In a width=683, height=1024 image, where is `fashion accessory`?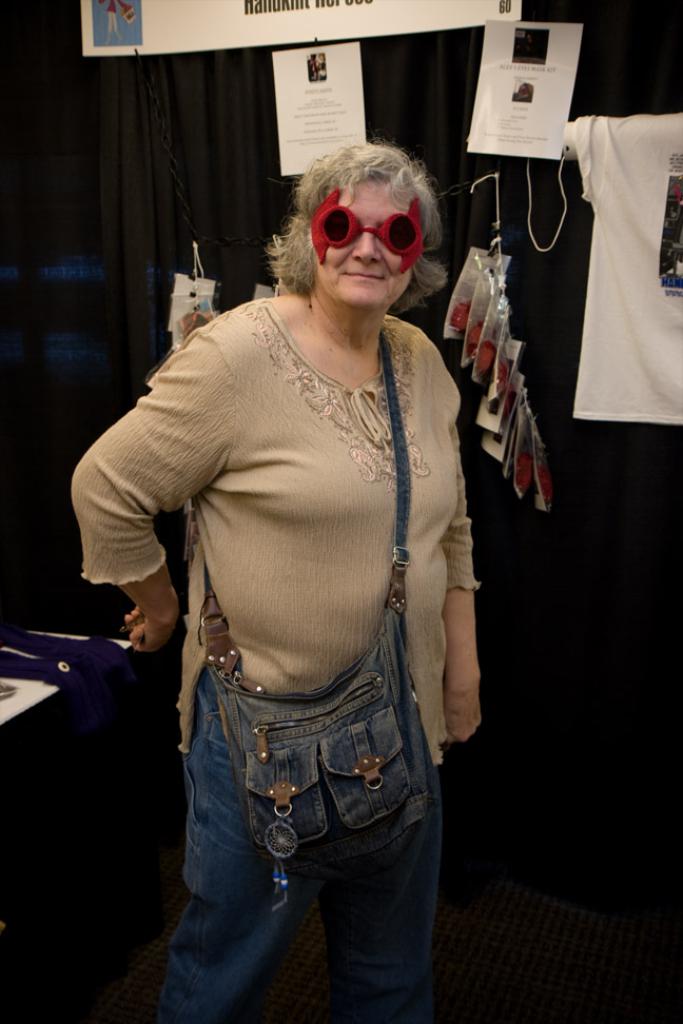
bbox=(191, 327, 438, 910).
